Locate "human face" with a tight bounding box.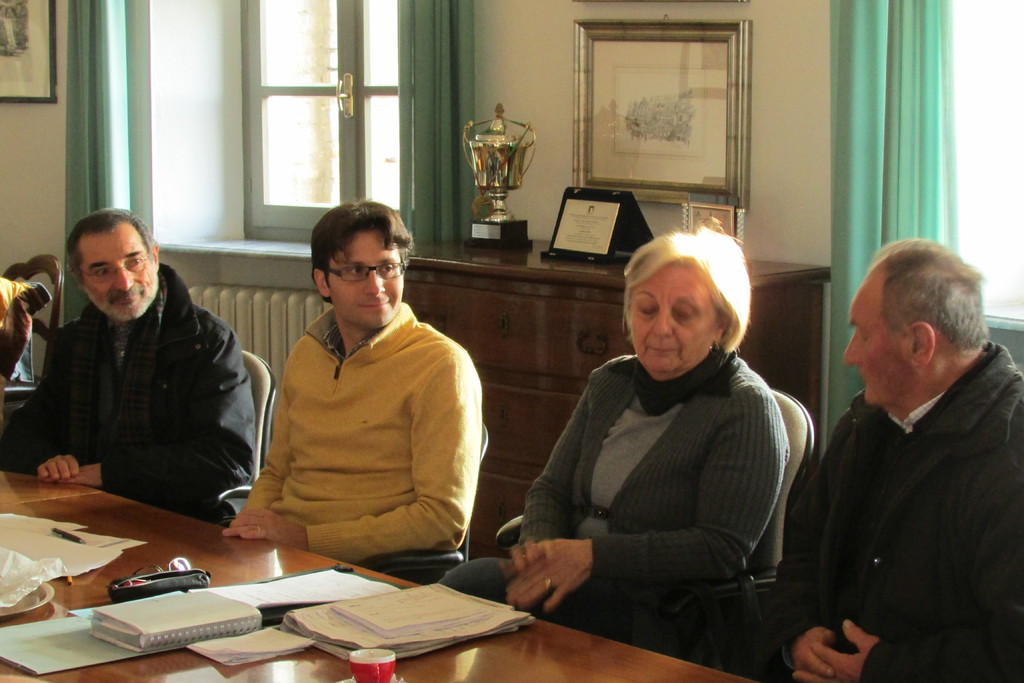
locate(78, 227, 157, 317).
